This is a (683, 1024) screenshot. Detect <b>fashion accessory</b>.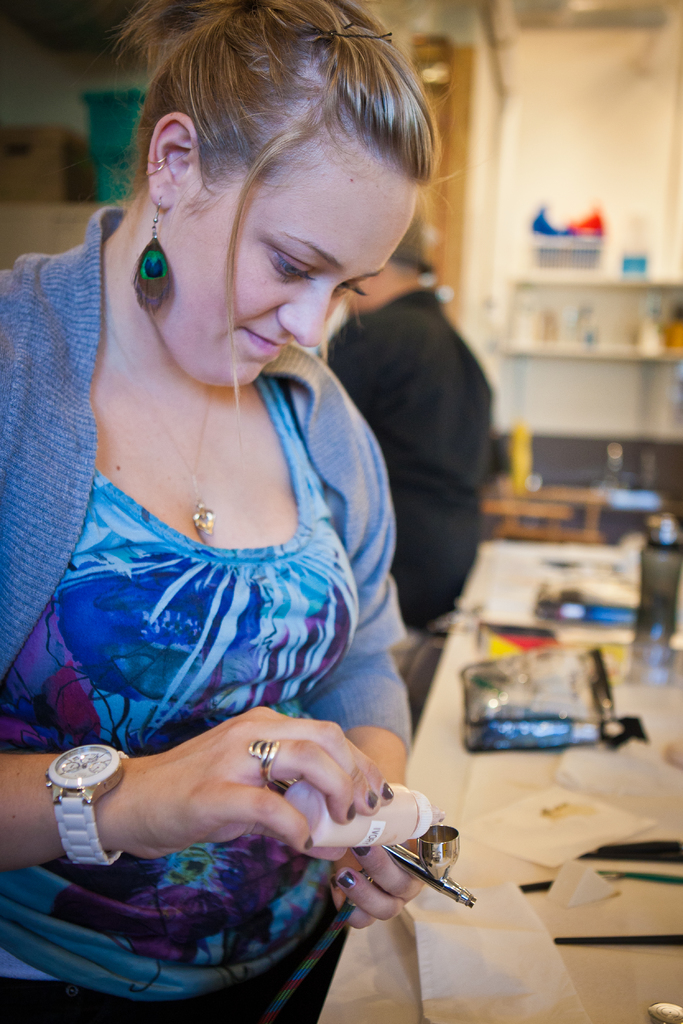
<region>344, 802, 358, 824</region>.
